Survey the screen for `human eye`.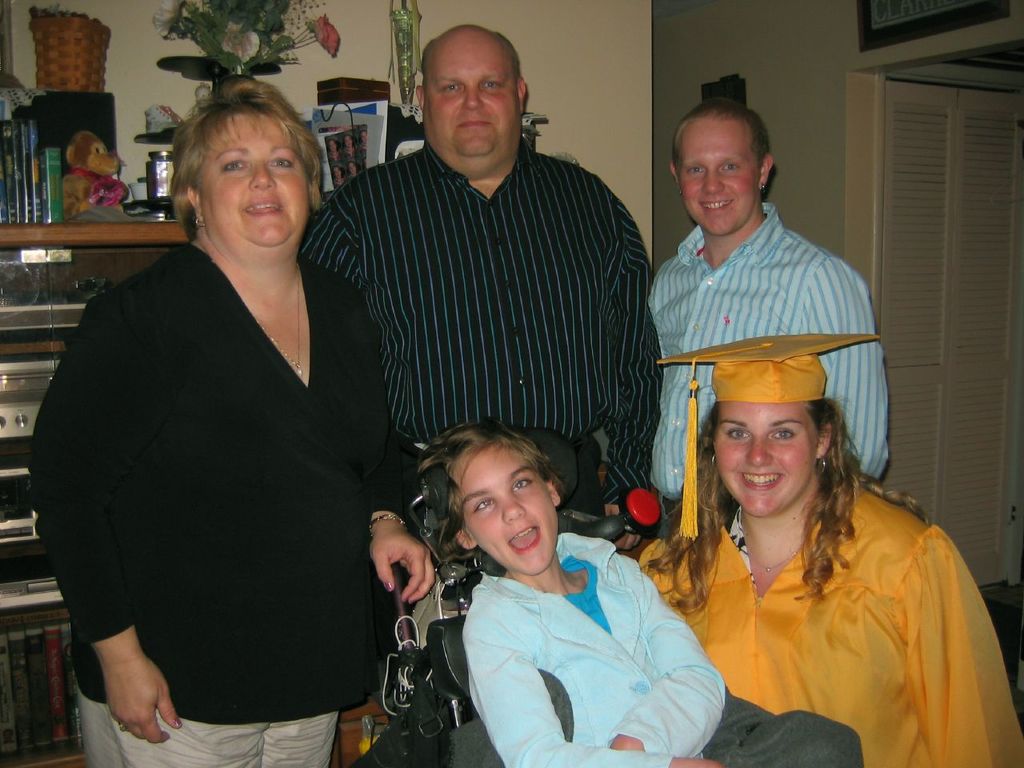
Survey found: {"x1": 718, "y1": 158, "x2": 742, "y2": 173}.
